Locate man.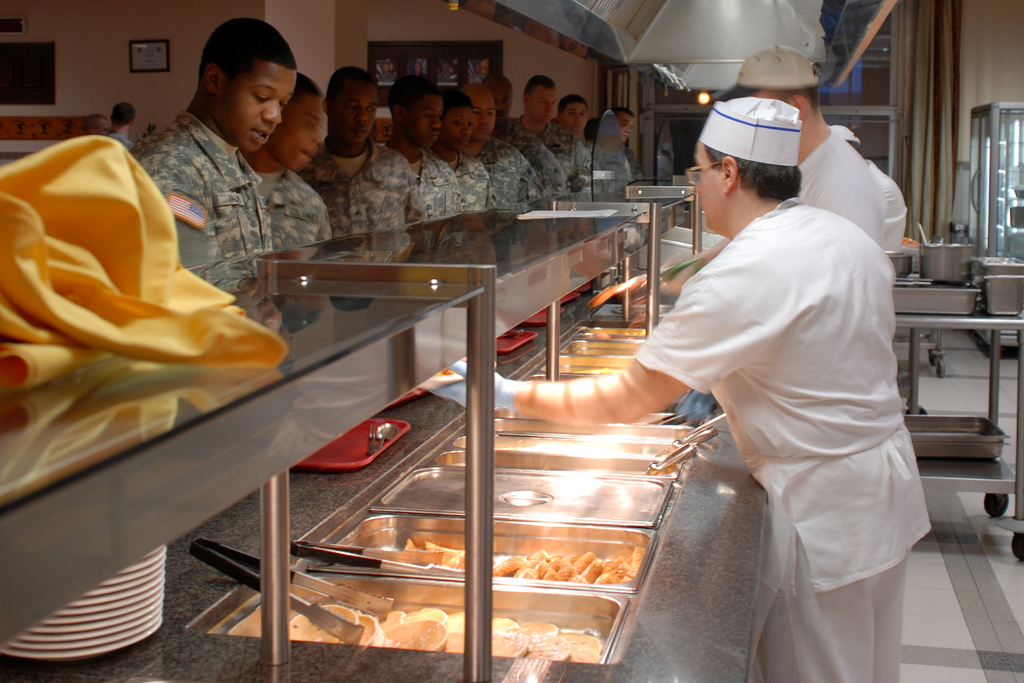
Bounding box: 97:34:364:298.
